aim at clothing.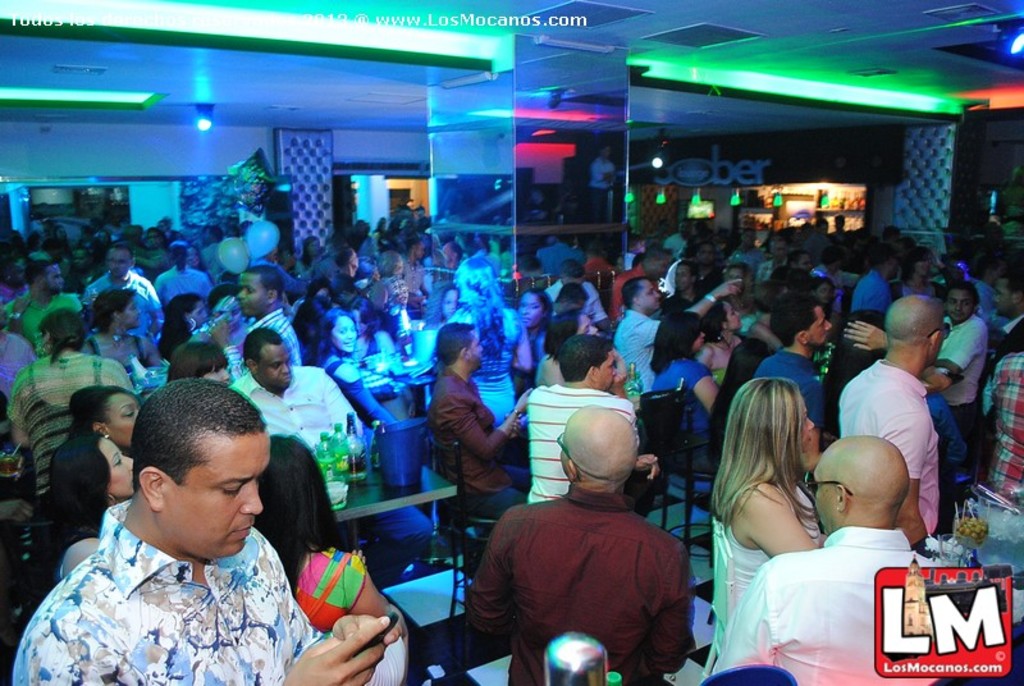
Aimed at <region>756, 343, 817, 431</region>.
